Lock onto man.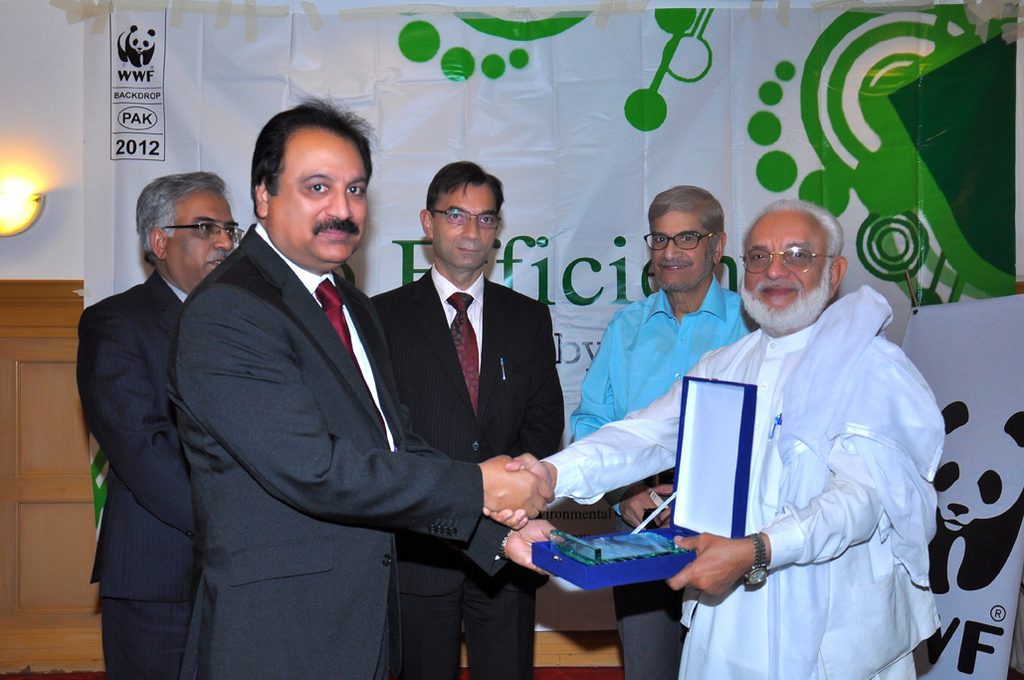
Locked: pyautogui.locateOnScreen(566, 182, 764, 679).
